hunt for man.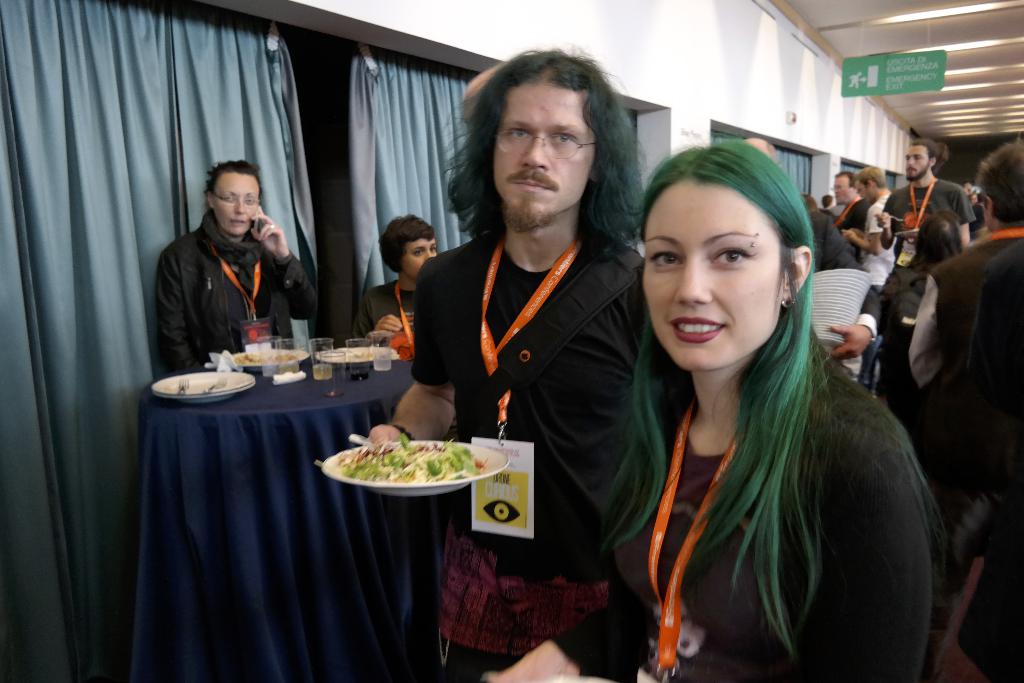
Hunted down at left=742, top=133, right=883, bottom=399.
